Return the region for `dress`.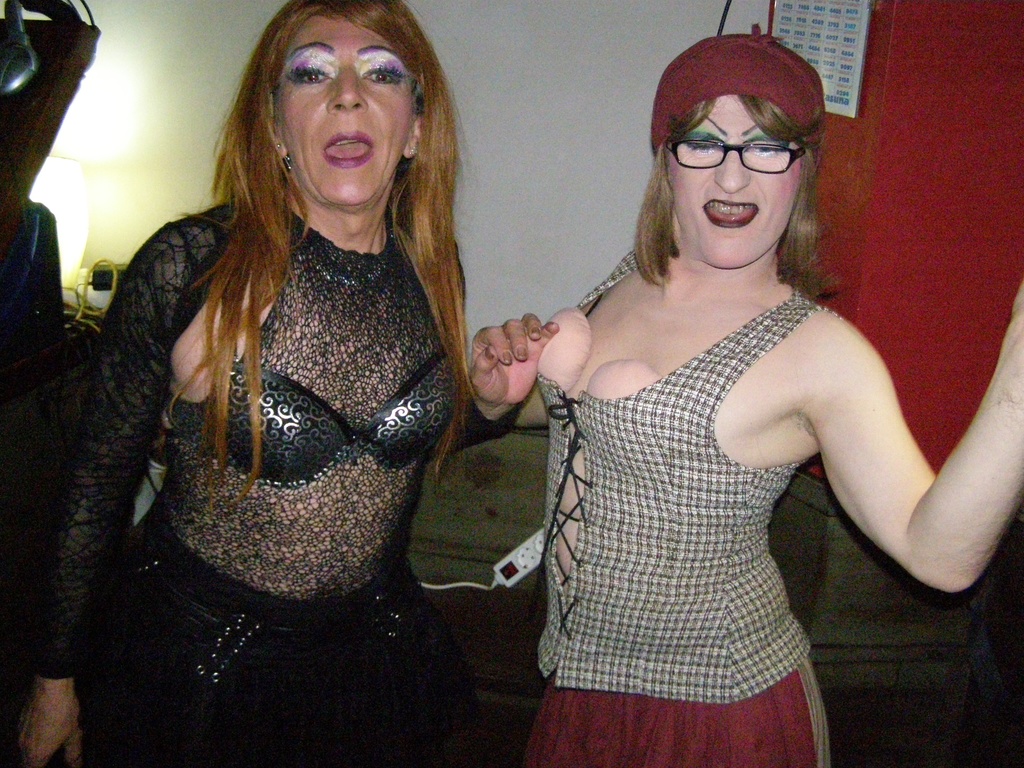
(left=72, top=207, right=460, bottom=767).
